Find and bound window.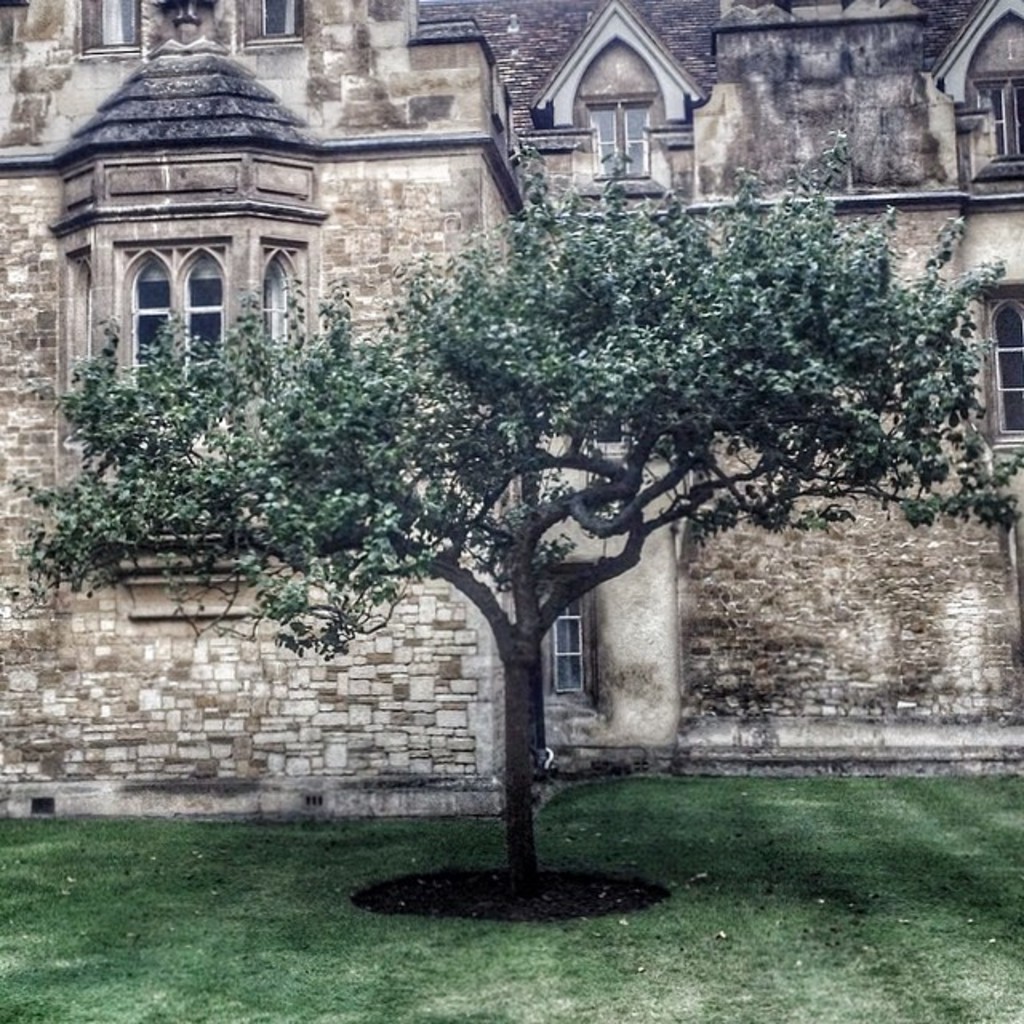
Bound: (left=125, top=242, right=229, bottom=387).
